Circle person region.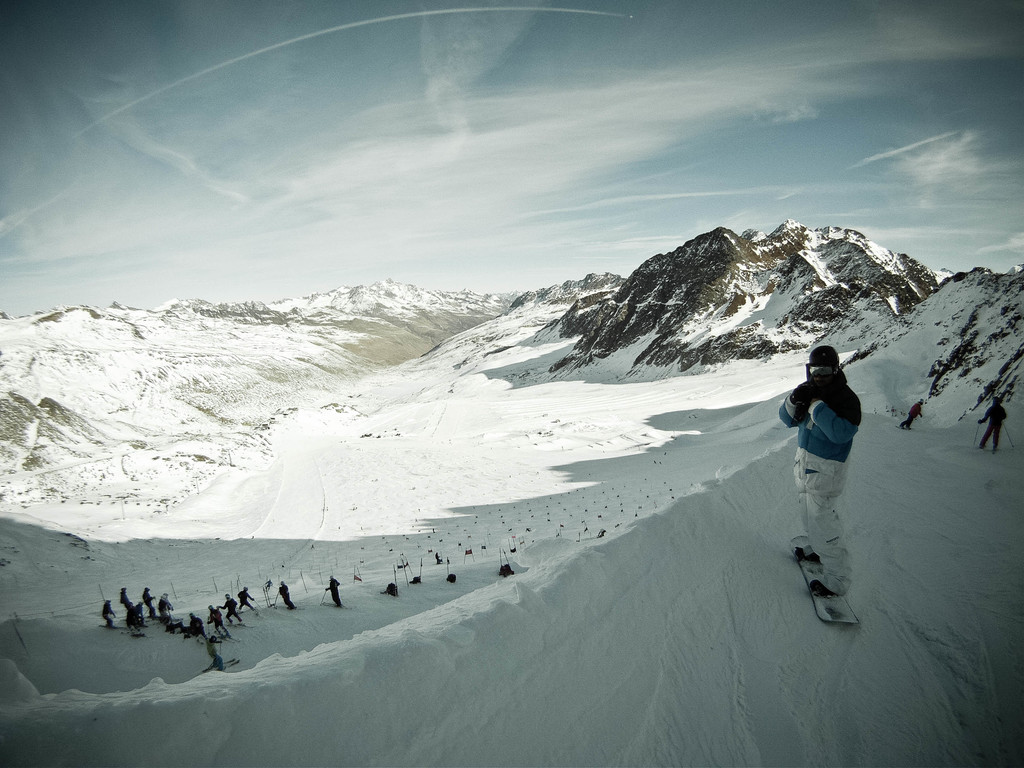
Region: <bbox>270, 581, 296, 609</bbox>.
